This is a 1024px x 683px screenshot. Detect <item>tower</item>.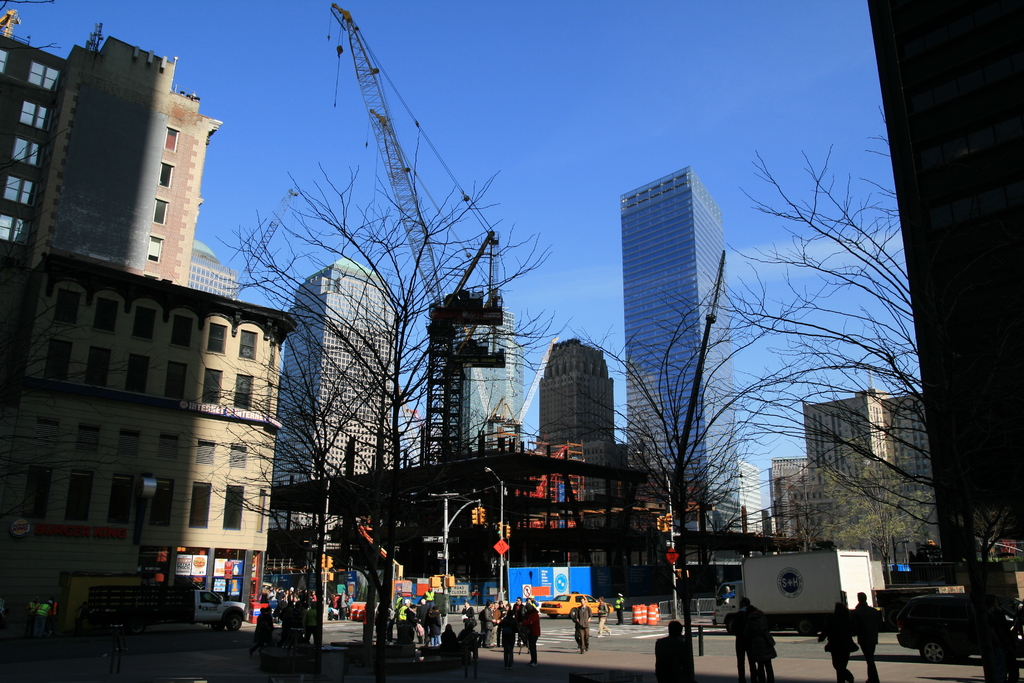
[x1=606, y1=135, x2=740, y2=468].
